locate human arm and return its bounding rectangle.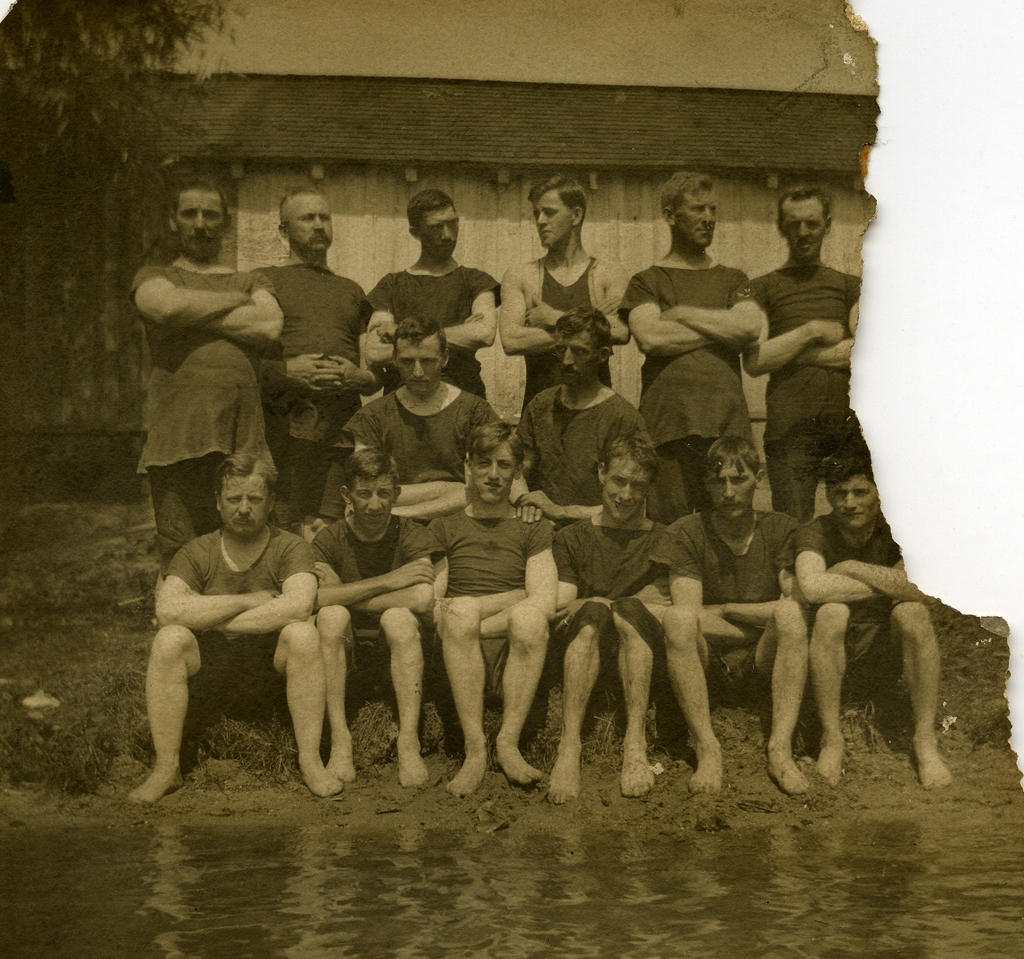
(500,417,548,520).
